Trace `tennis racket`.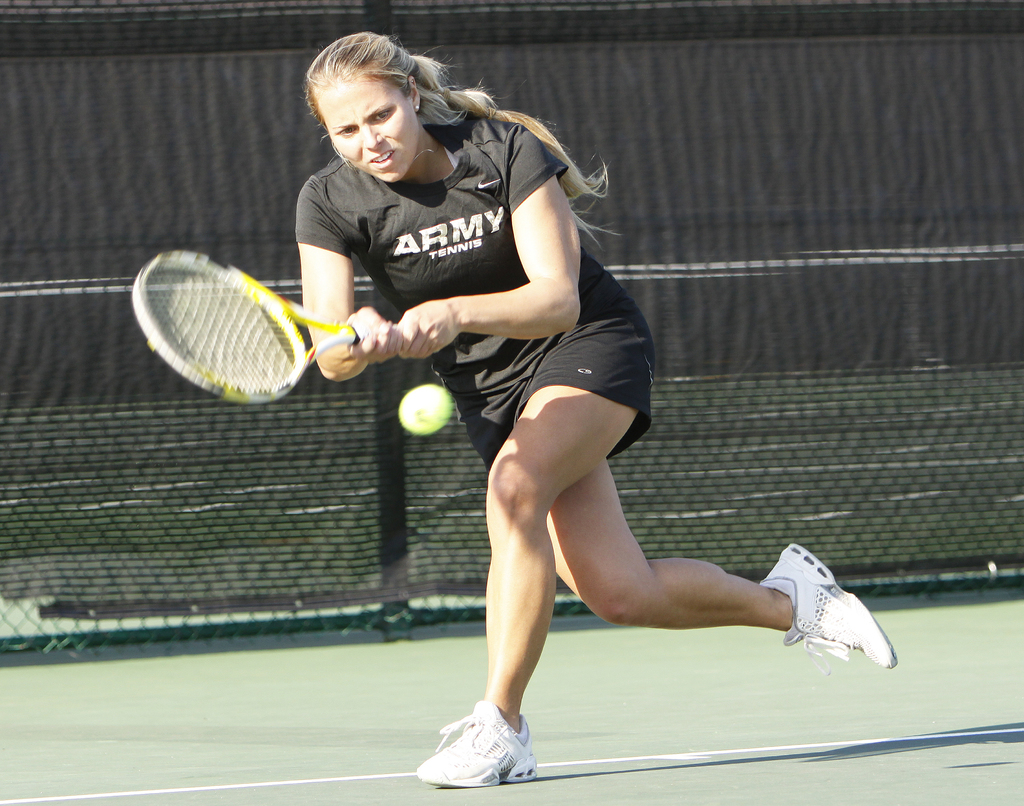
Traced to 132 245 360 403.
